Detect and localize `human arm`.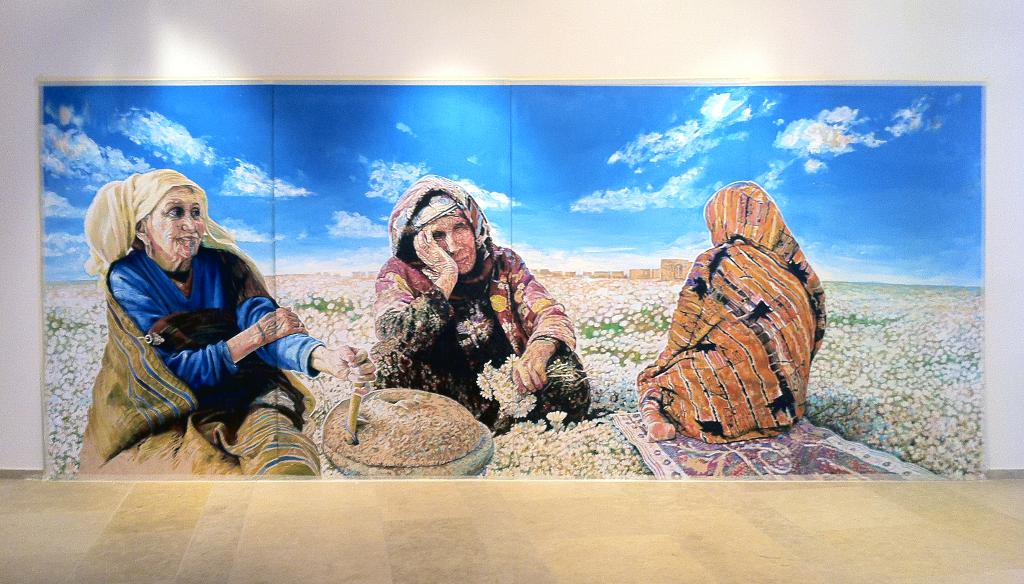
Localized at {"x1": 495, "y1": 283, "x2": 588, "y2": 447}.
